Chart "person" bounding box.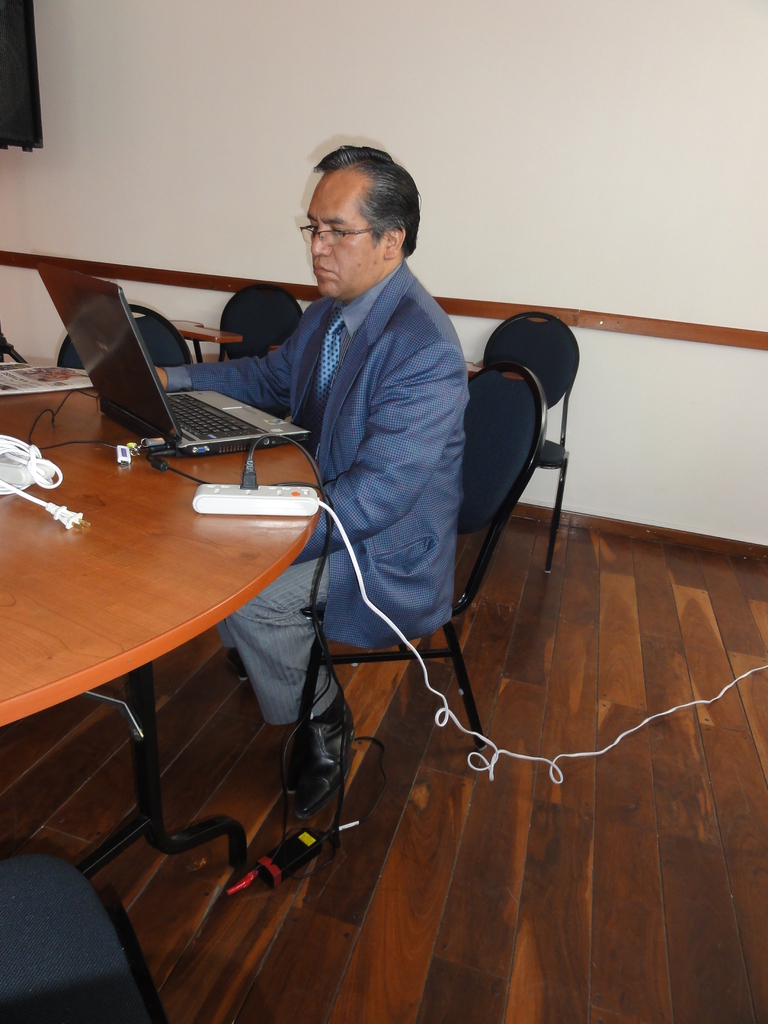
Charted: x1=147, y1=140, x2=467, y2=820.
